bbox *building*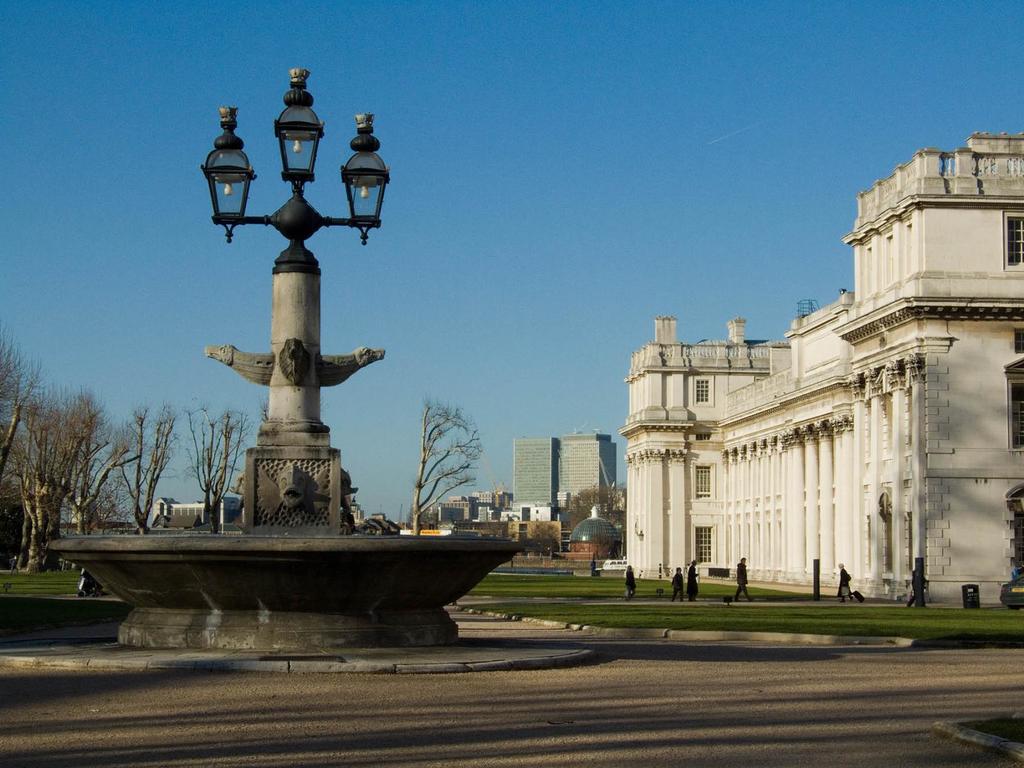
513 440 563 523
